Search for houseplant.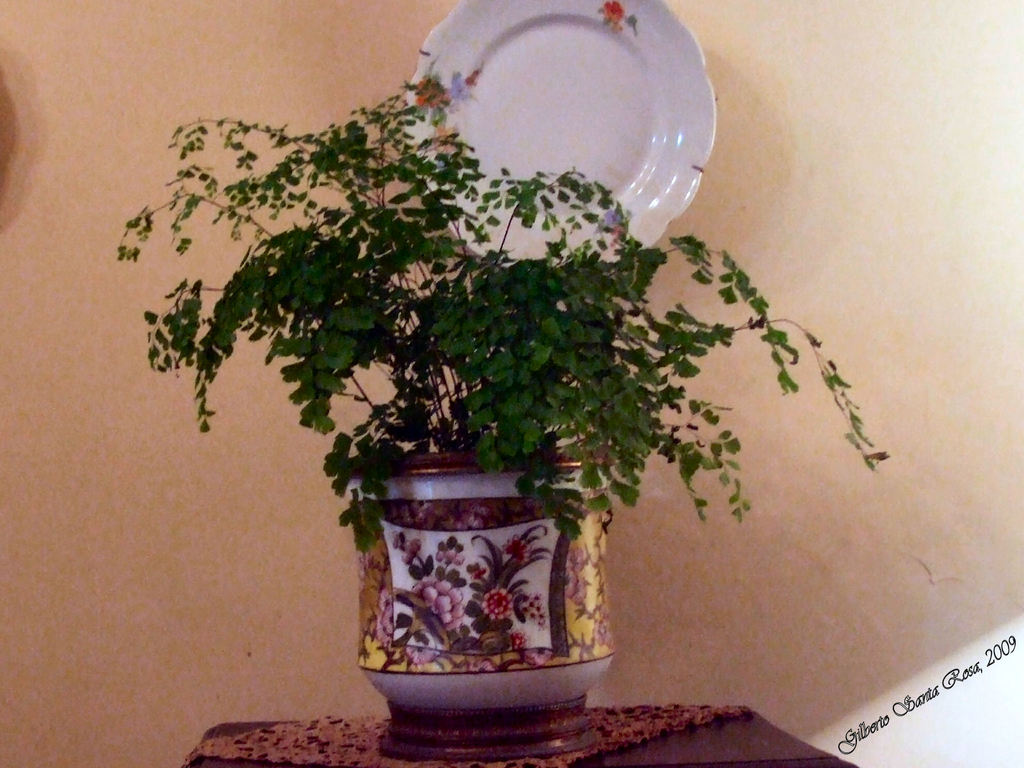
Found at <bbox>112, 71, 891, 760</bbox>.
